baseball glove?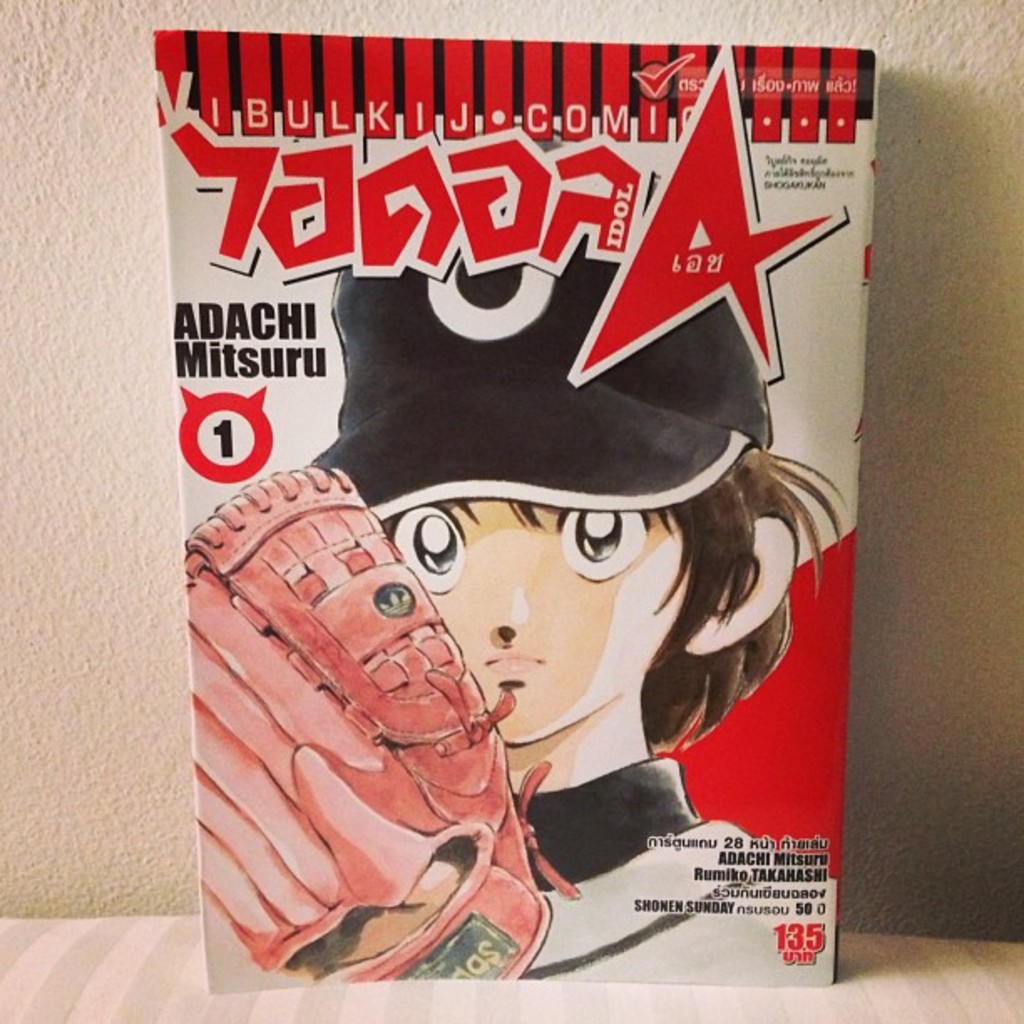
crop(187, 463, 579, 982)
